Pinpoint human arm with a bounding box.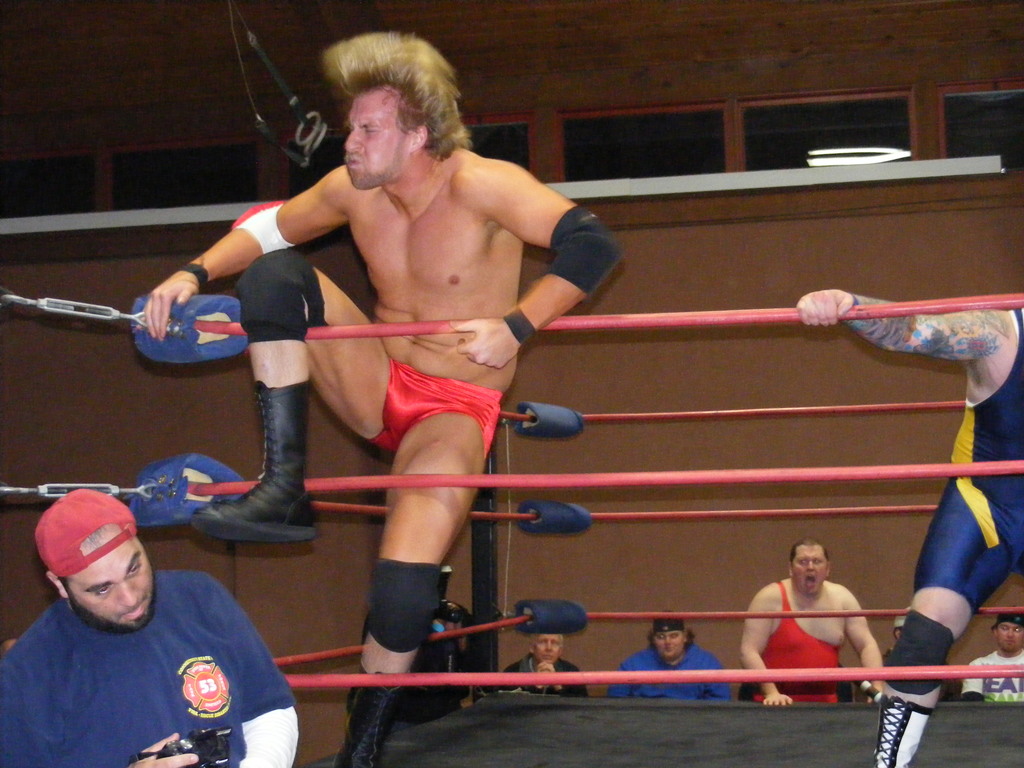
141, 161, 348, 341.
